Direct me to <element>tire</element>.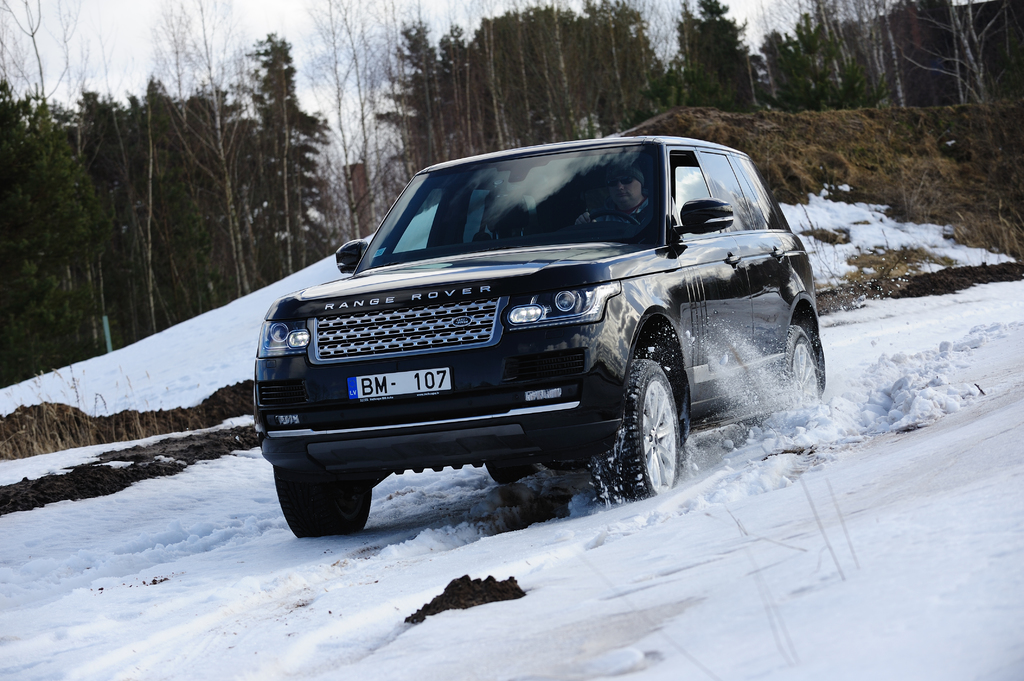
Direction: 488 461 534 483.
